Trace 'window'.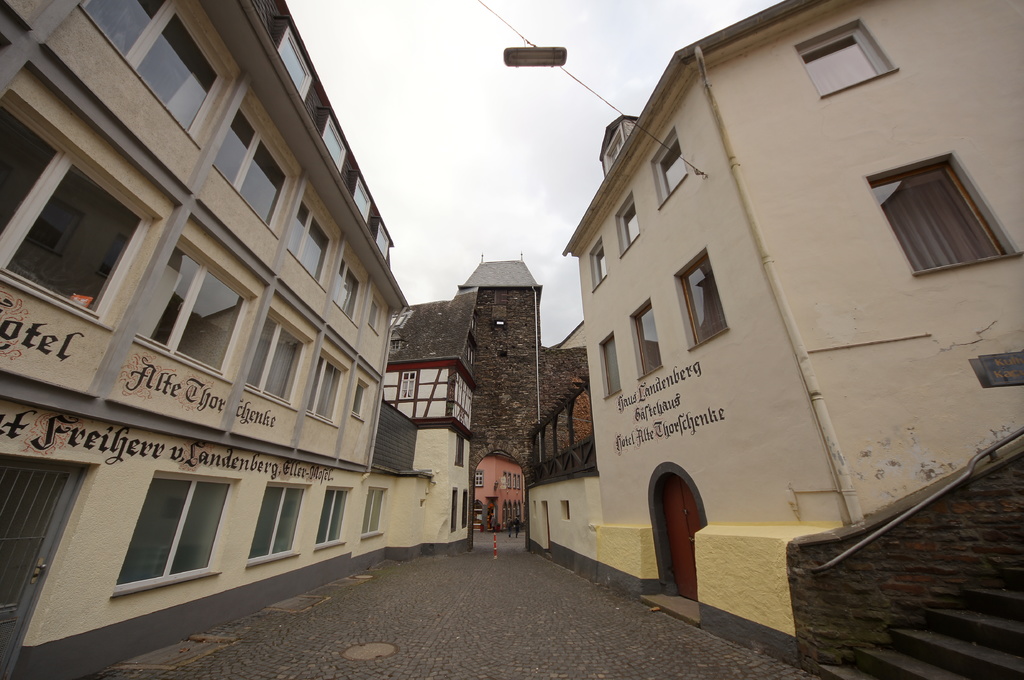
Traced to 317 111 351 173.
